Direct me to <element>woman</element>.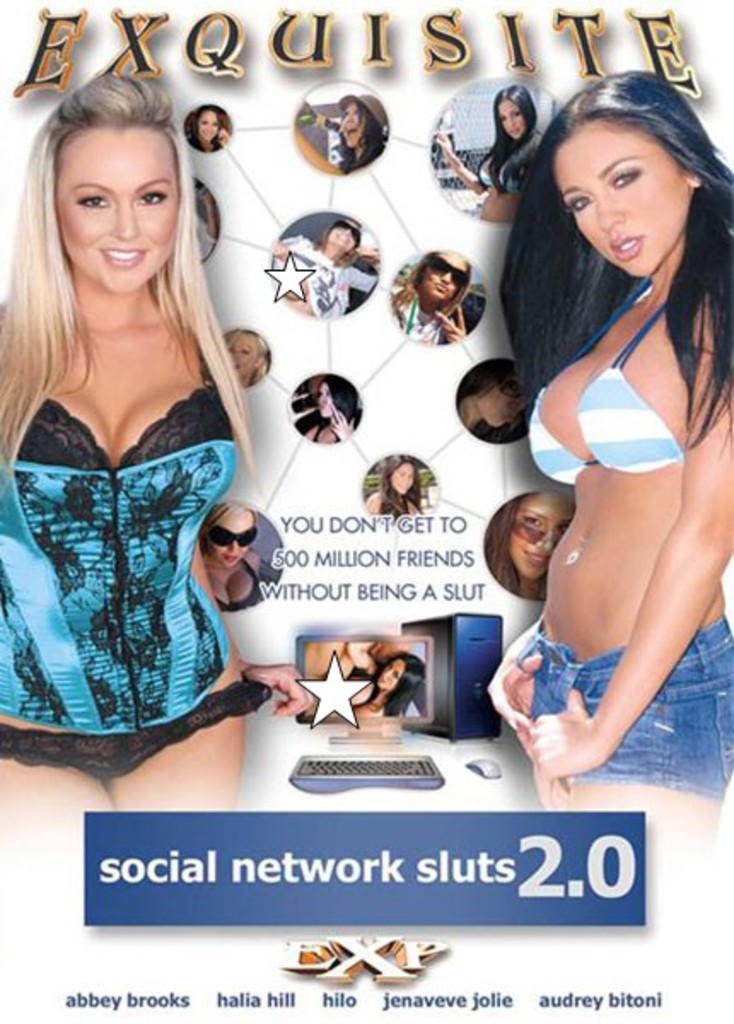
Direction: <bbox>288, 638, 430, 720</bbox>.
